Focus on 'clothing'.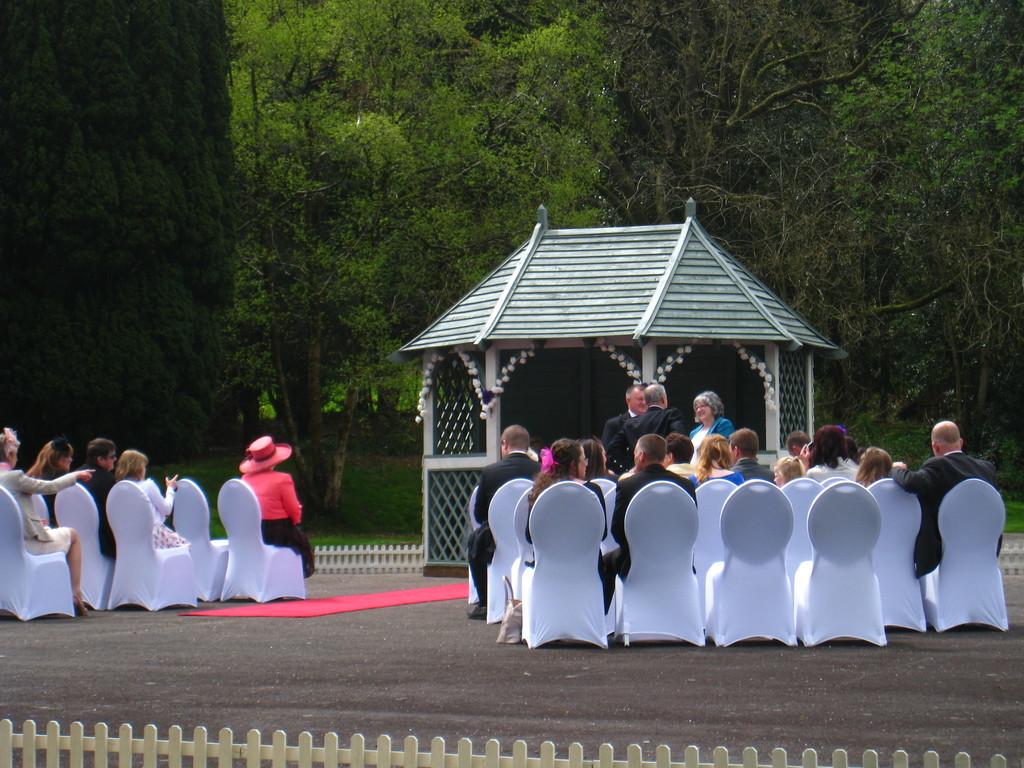
Focused at (x1=131, y1=479, x2=189, y2=555).
